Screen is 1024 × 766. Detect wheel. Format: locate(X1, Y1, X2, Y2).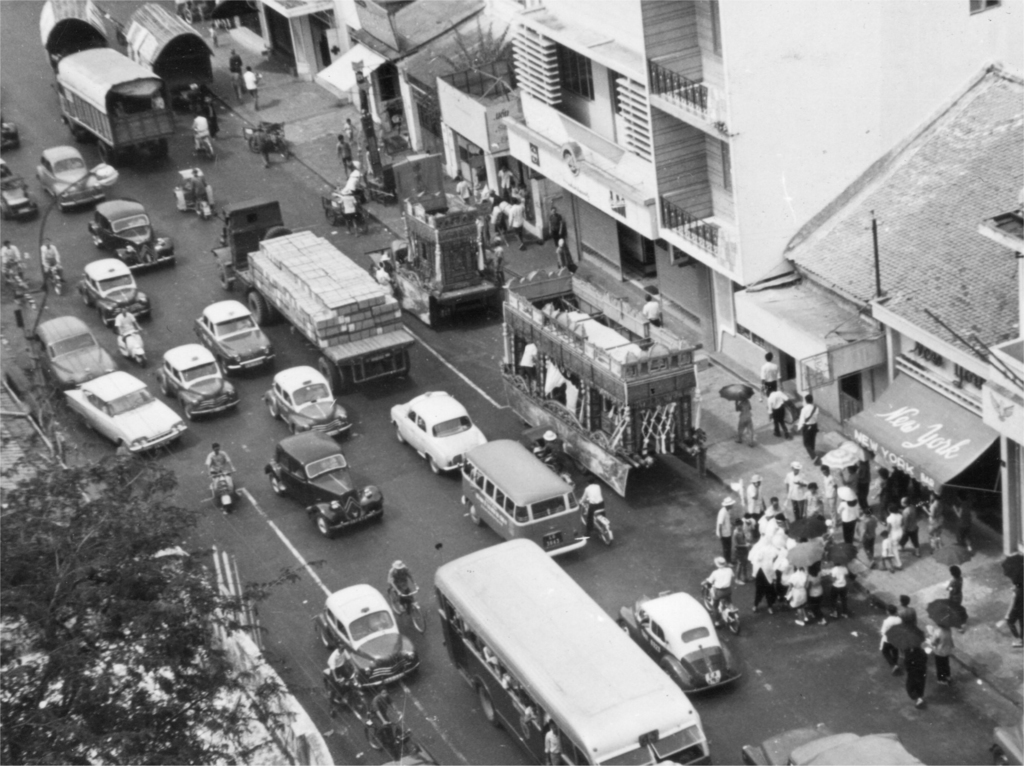
locate(326, 204, 337, 227).
